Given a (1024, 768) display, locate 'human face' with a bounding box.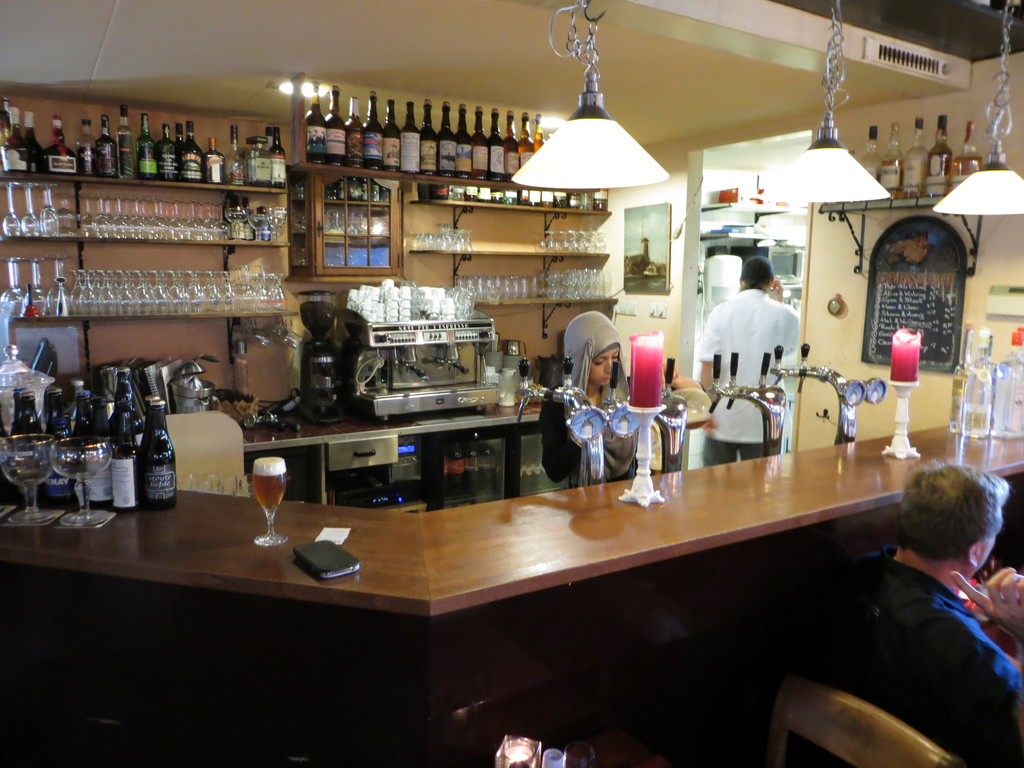
Located: [592, 344, 618, 385].
